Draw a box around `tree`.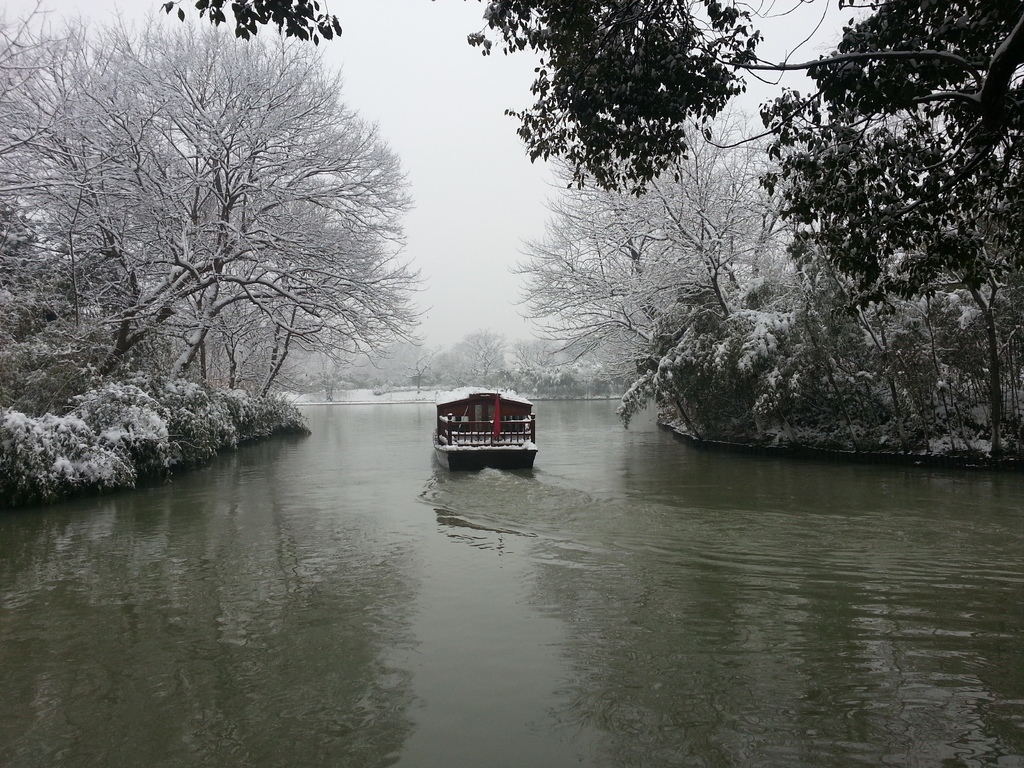
{"x1": 161, "y1": 0, "x2": 1023, "y2": 301}.
